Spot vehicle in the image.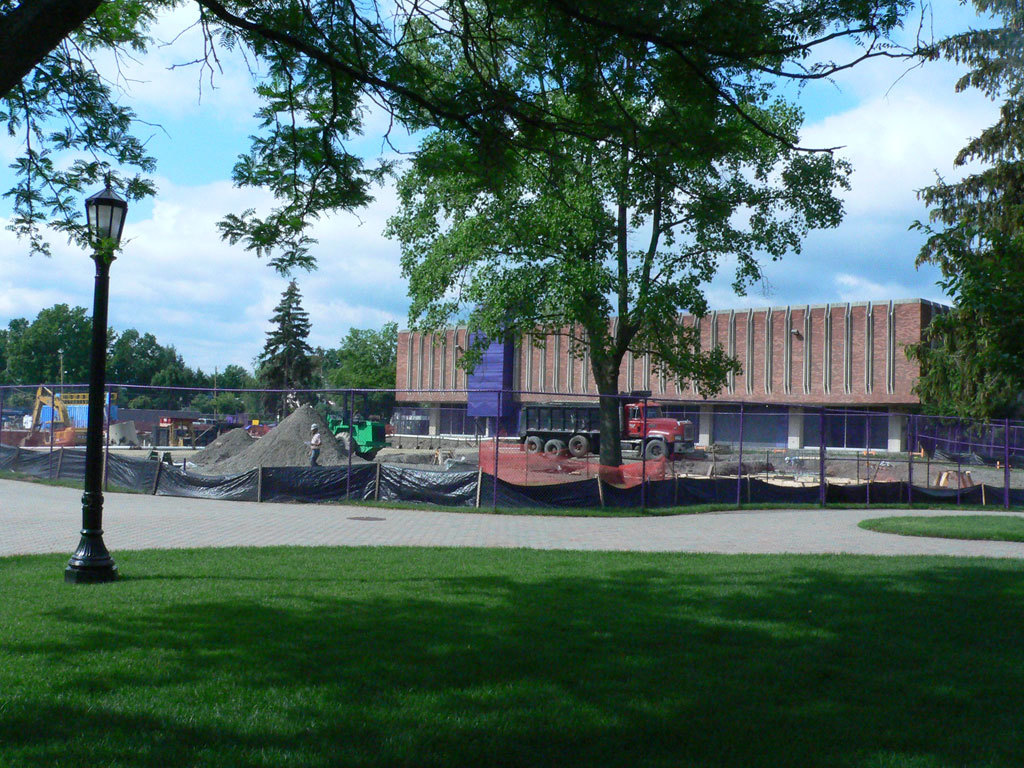
vehicle found at 30/381/73/454.
